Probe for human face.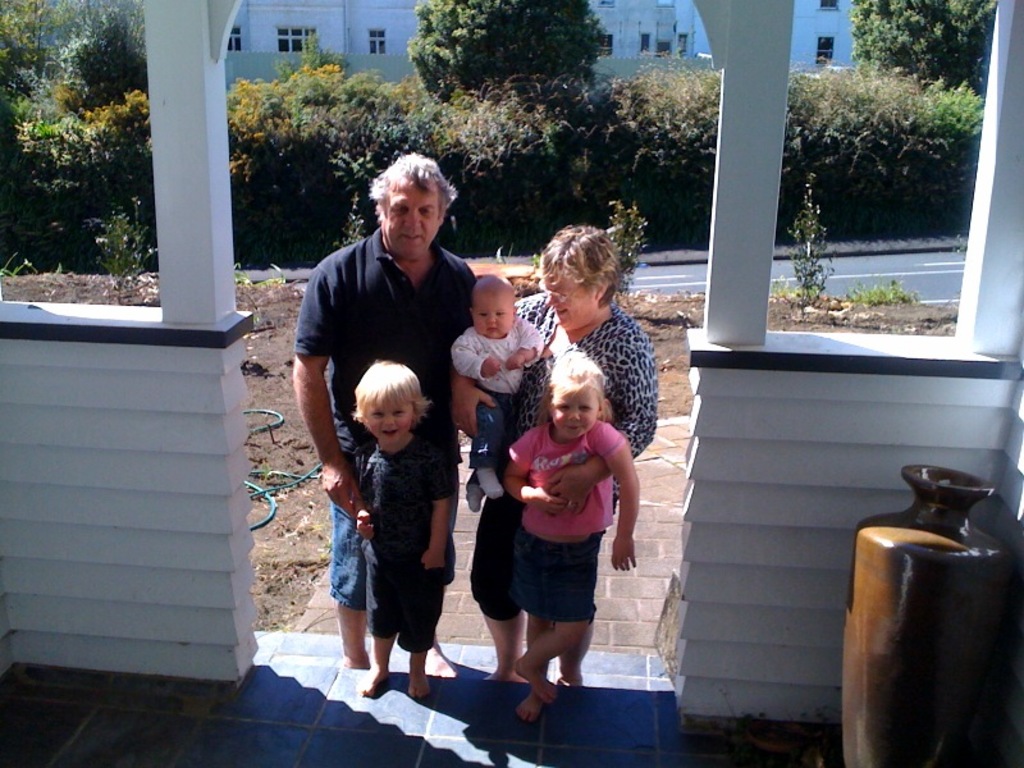
Probe result: 543, 270, 598, 329.
